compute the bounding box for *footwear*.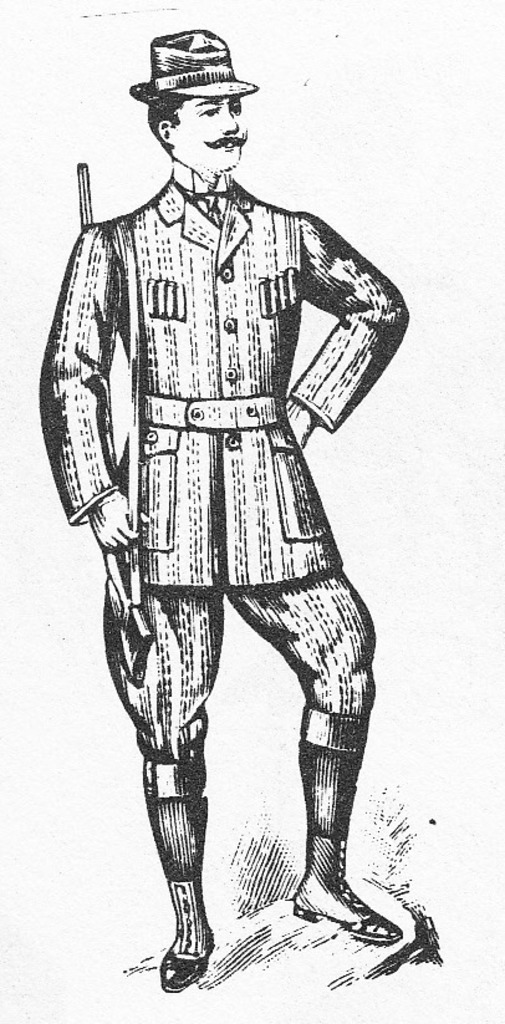
146 755 213 982.
